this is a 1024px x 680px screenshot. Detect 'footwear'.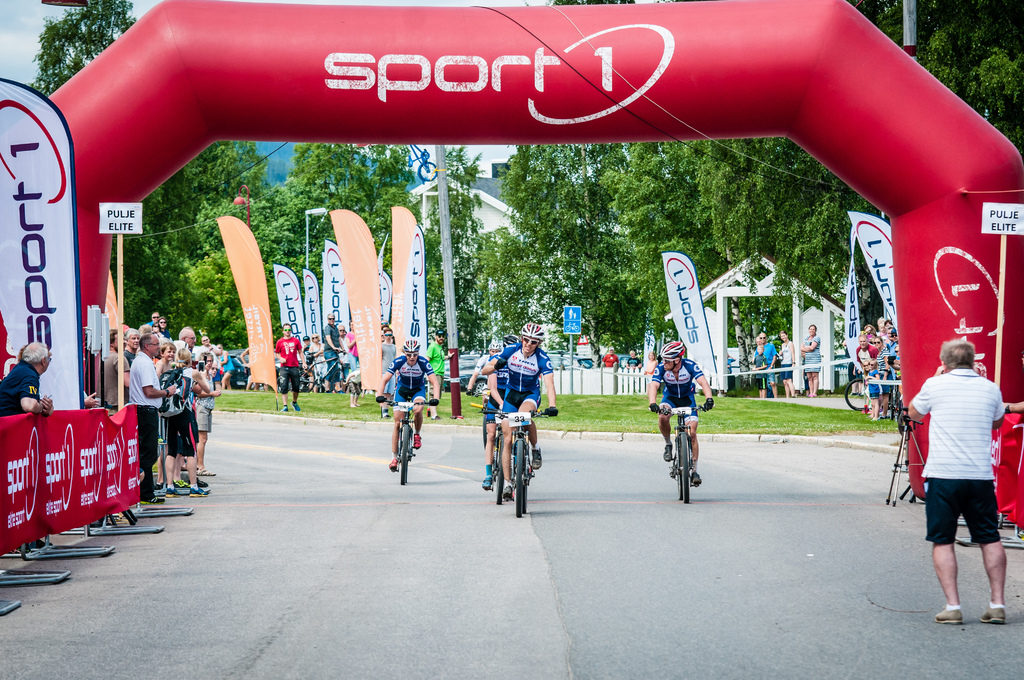
{"left": 530, "top": 447, "right": 545, "bottom": 468}.
